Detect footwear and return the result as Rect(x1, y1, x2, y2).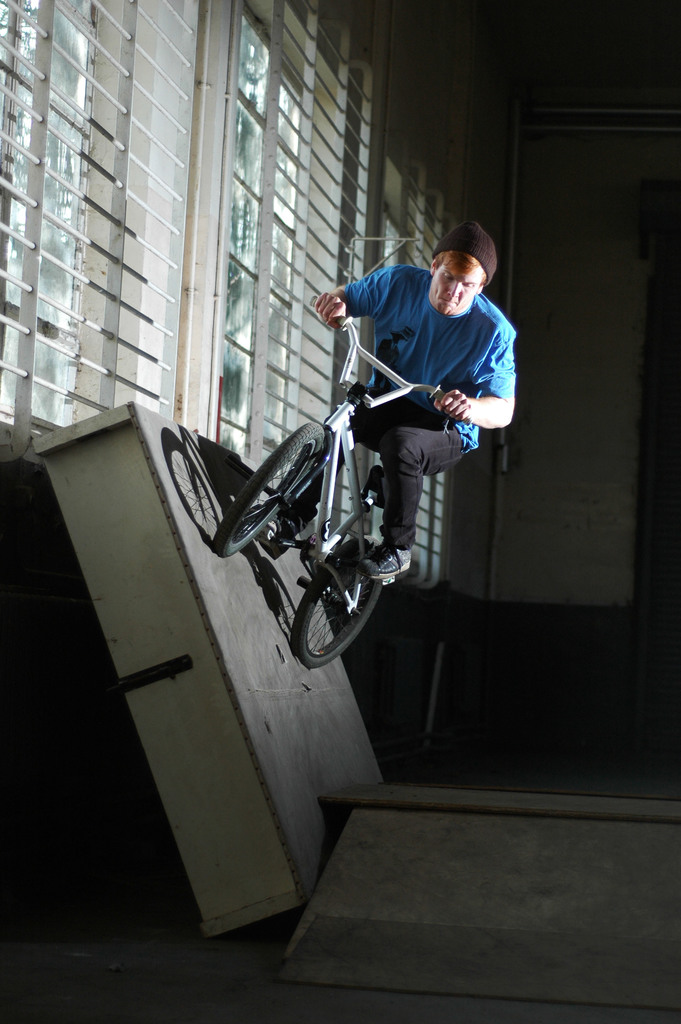
Rect(356, 535, 414, 586).
